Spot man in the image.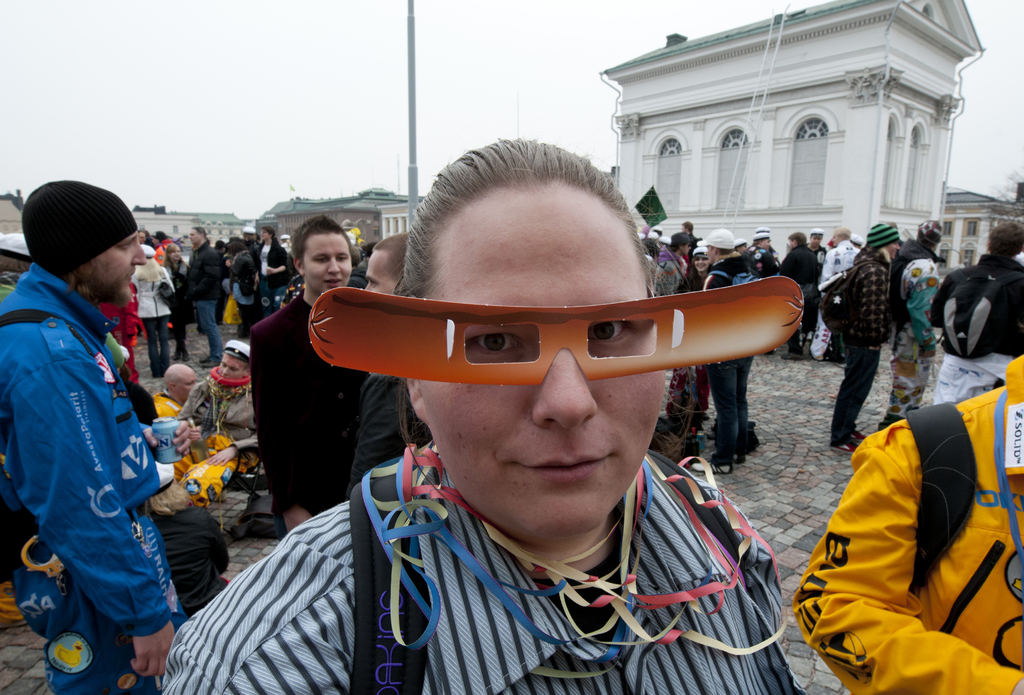
man found at {"left": 349, "top": 229, "right": 415, "bottom": 492}.
